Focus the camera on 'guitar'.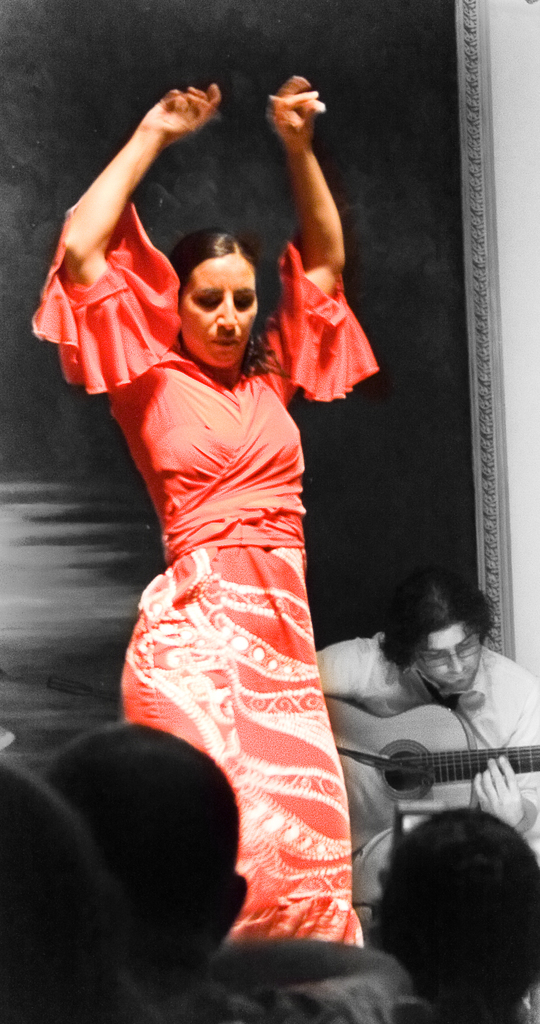
Focus region: (340,665,534,813).
